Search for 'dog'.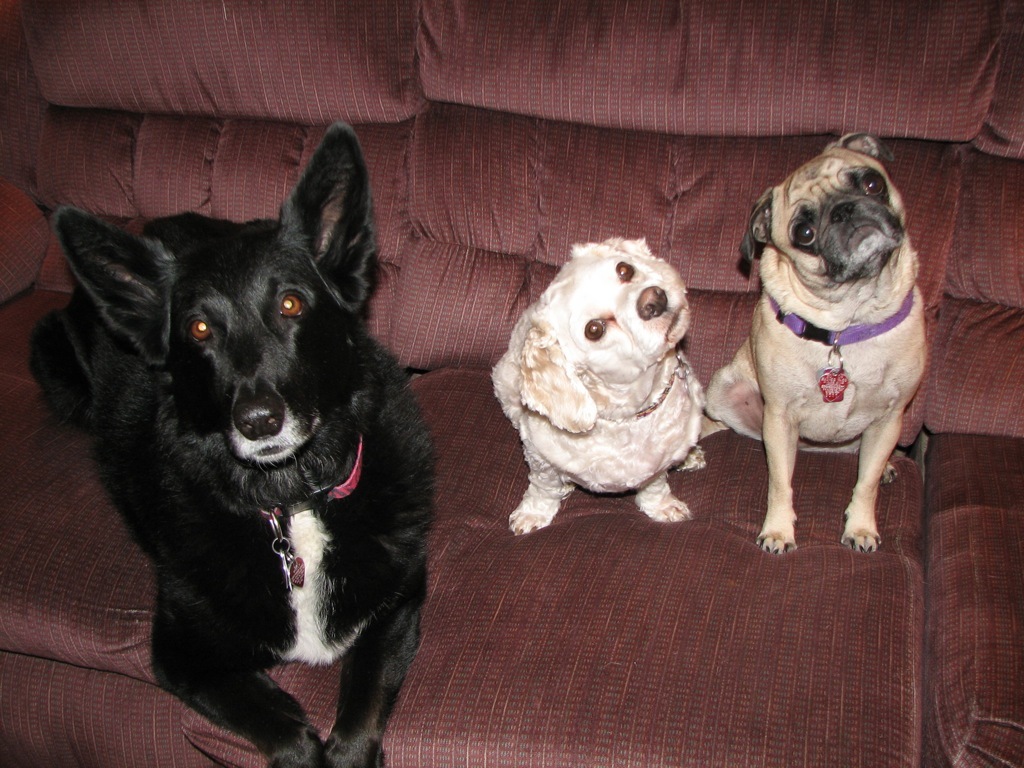
Found at [left=488, top=236, right=707, bottom=536].
